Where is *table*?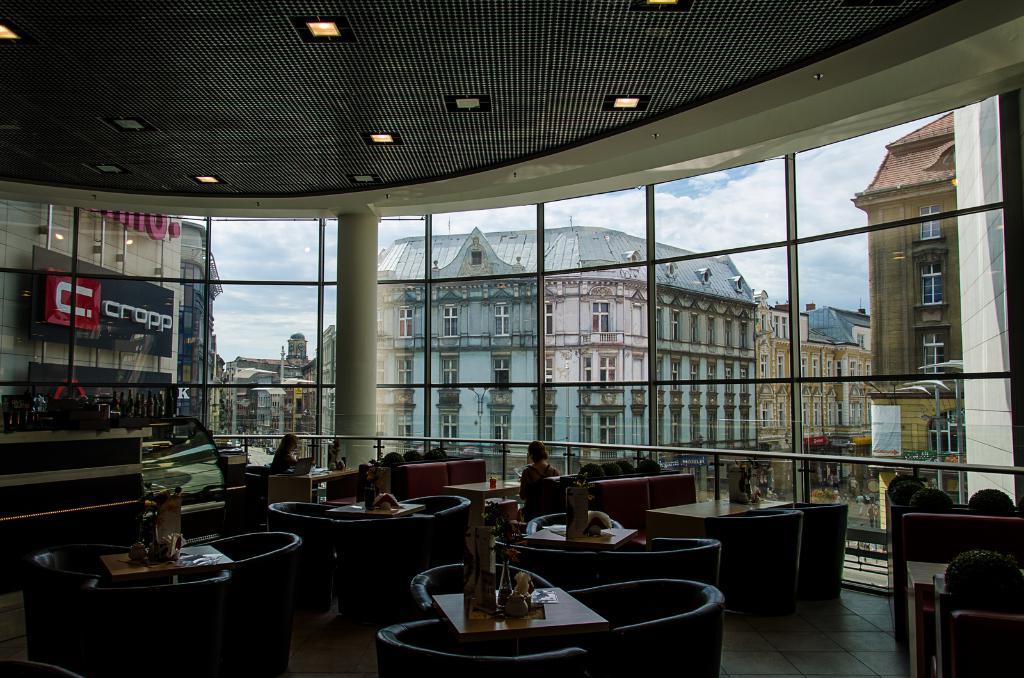
l=908, t=555, r=950, b=677.
